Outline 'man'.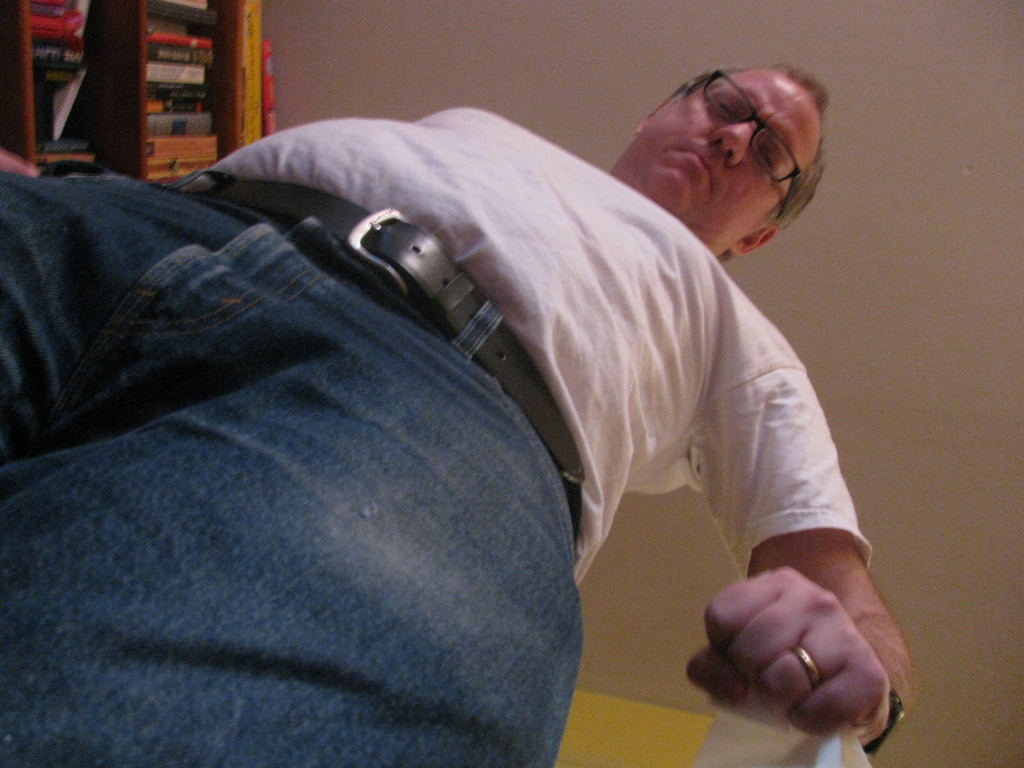
Outline: [81, 41, 927, 762].
